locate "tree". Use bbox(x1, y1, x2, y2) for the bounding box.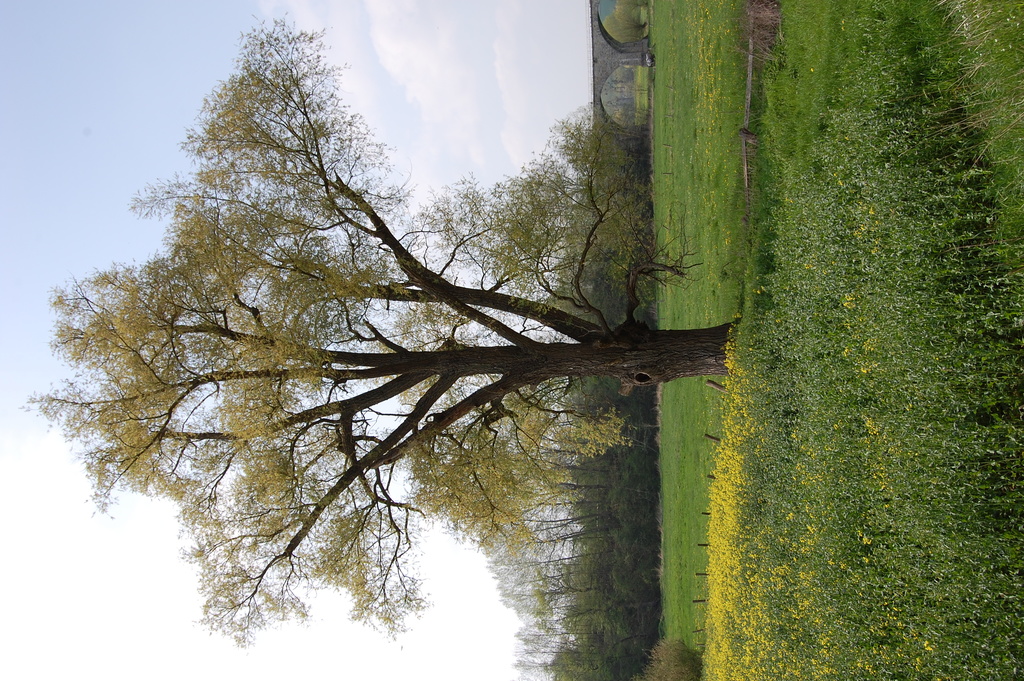
bbox(609, 4, 646, 40).
